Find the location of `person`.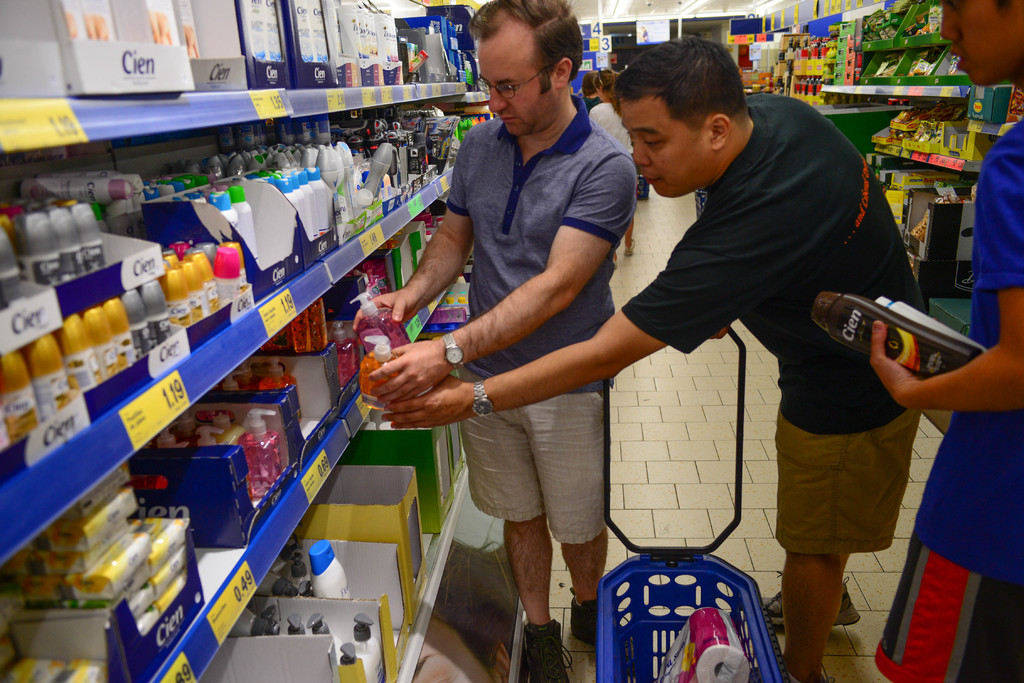
Location: 378, 30, 920, 682.
